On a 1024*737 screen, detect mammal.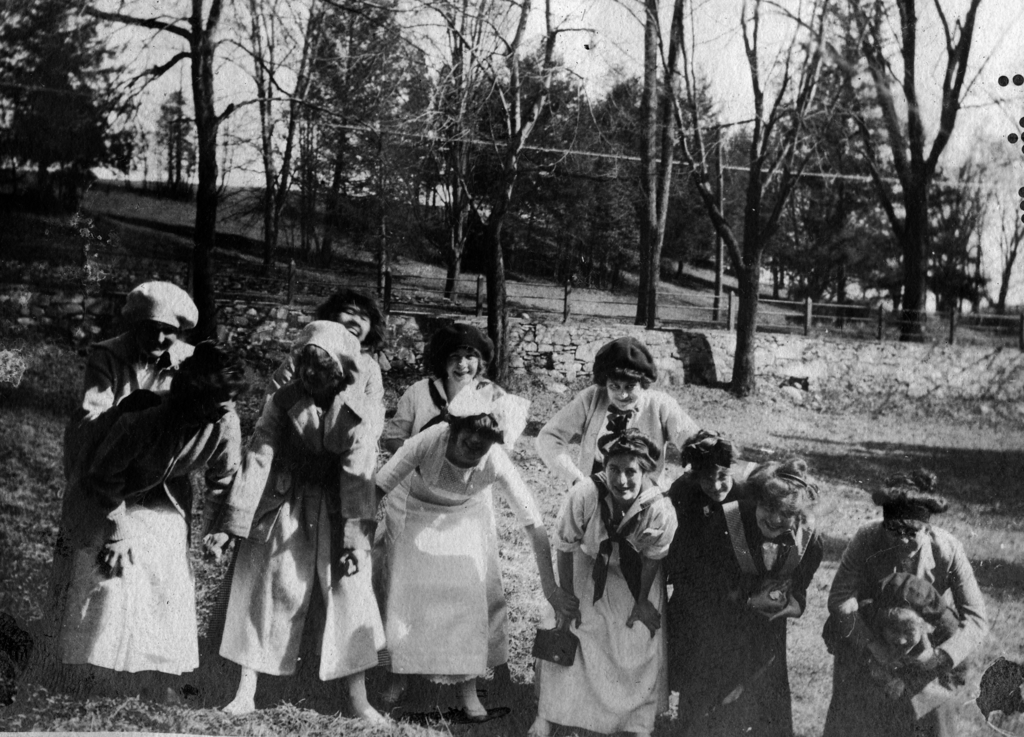
region(73, 279, 199, 424).
